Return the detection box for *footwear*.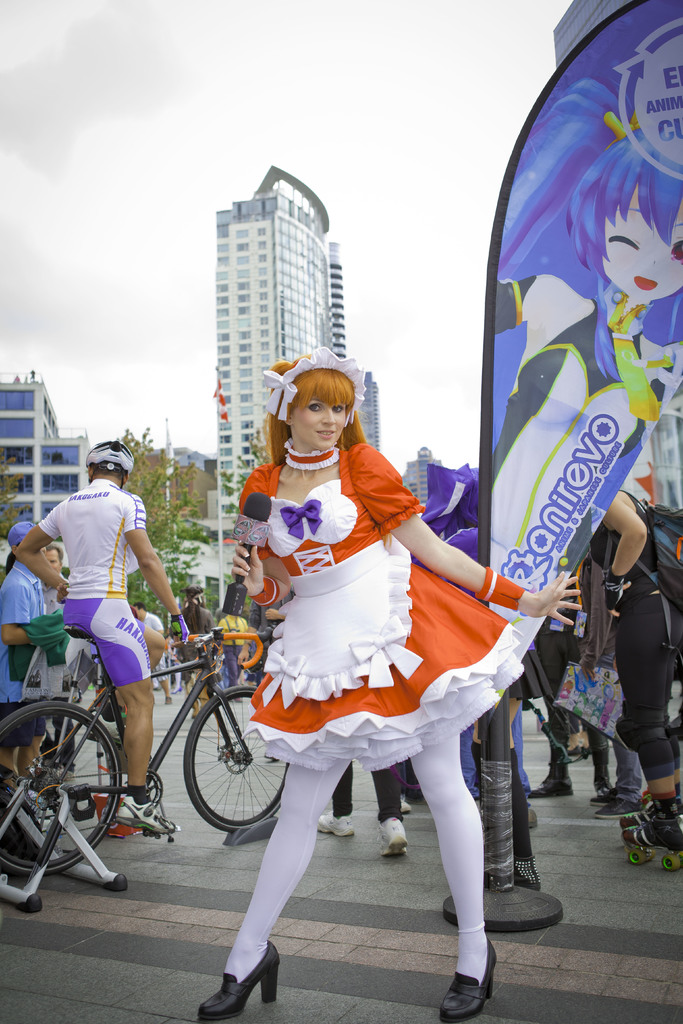
Rect(377, 813, 405, 858).
